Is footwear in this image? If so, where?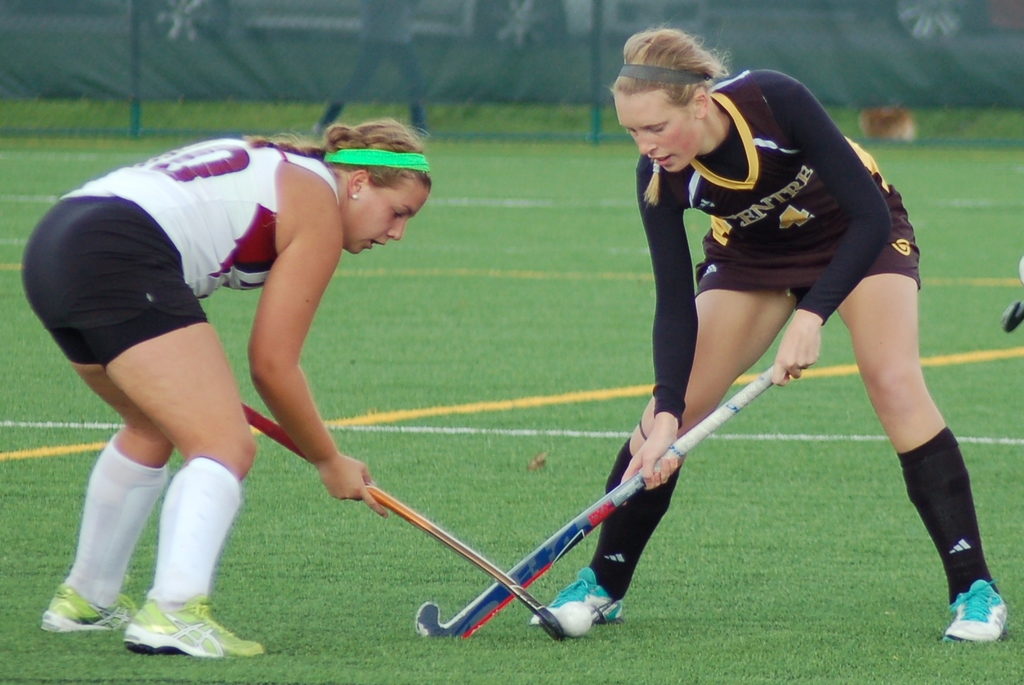
Yes, at 526,568,624,620.
